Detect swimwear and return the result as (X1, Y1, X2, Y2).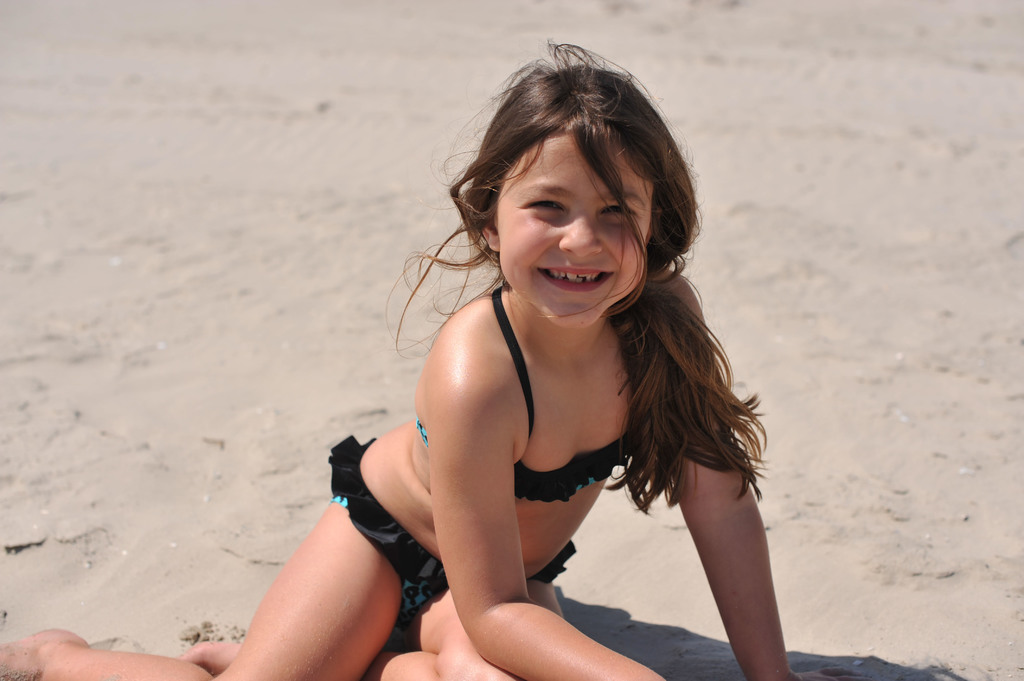
(413, 286, 636, 505).
